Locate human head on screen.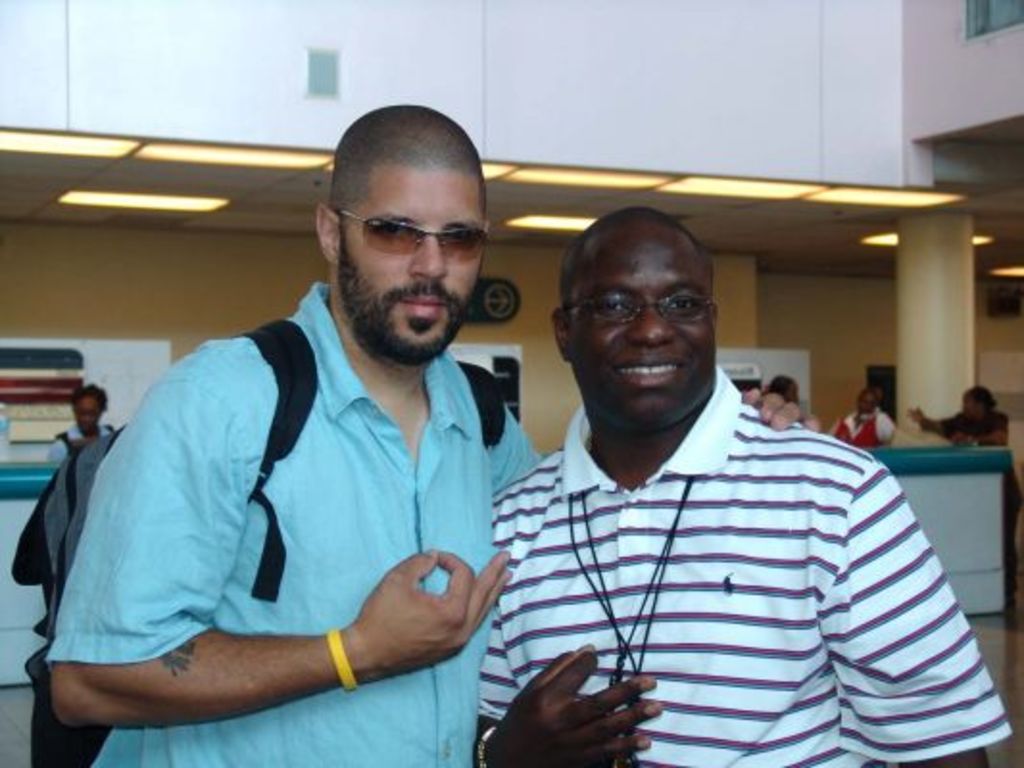
On screen at 859, 386, 882, 417.
